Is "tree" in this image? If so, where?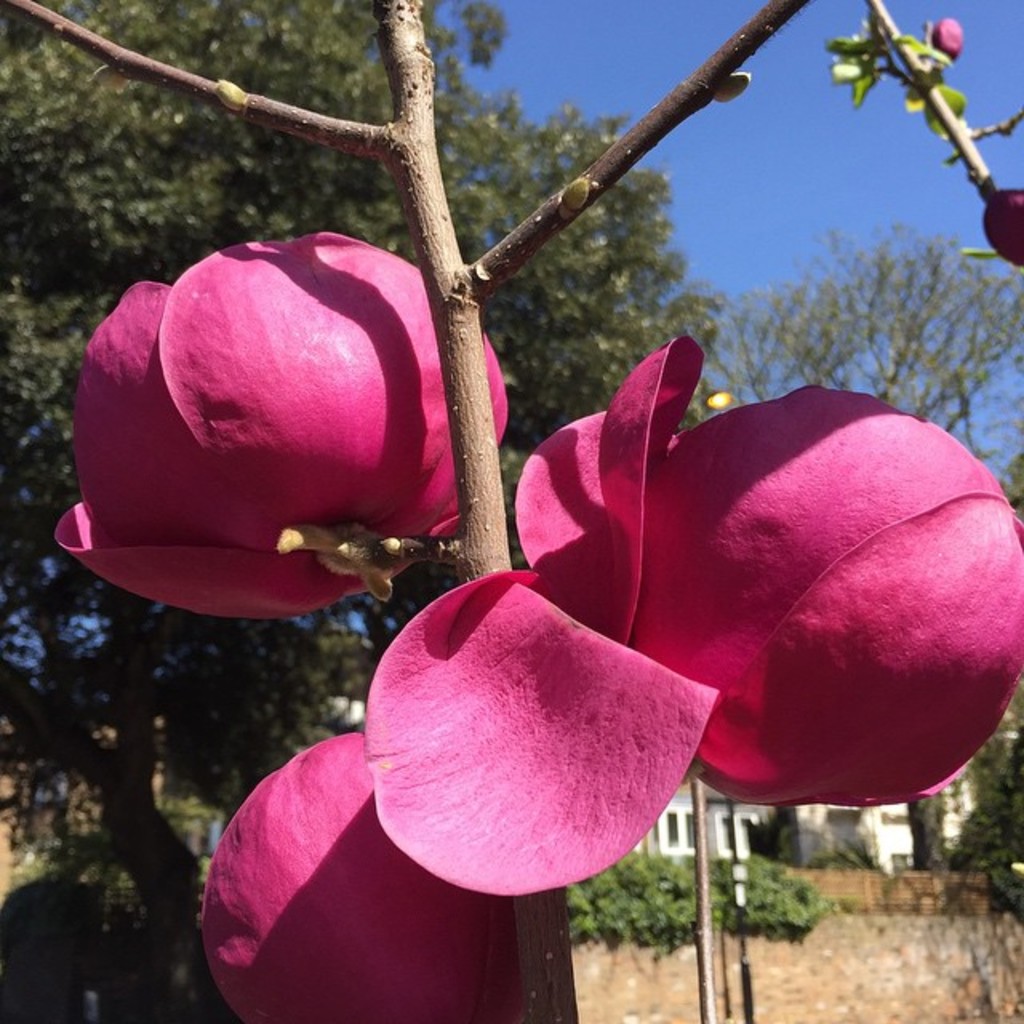
Yes, at Rect(0, 0, 717, 894).
